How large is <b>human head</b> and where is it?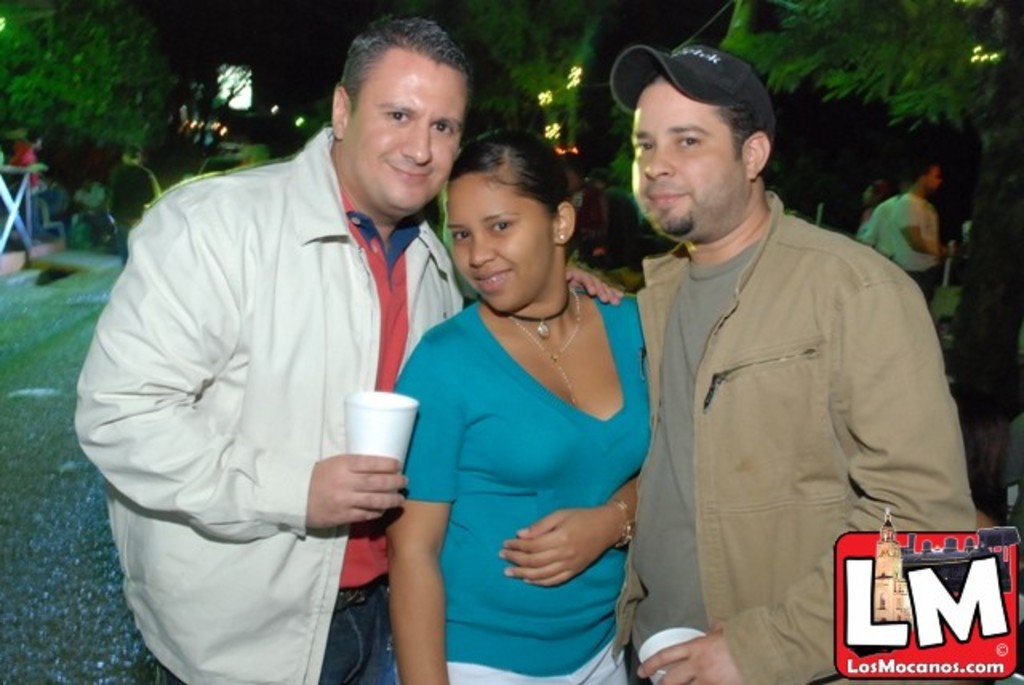
Bounding box: bbox=[917, 162, 944, 195].
